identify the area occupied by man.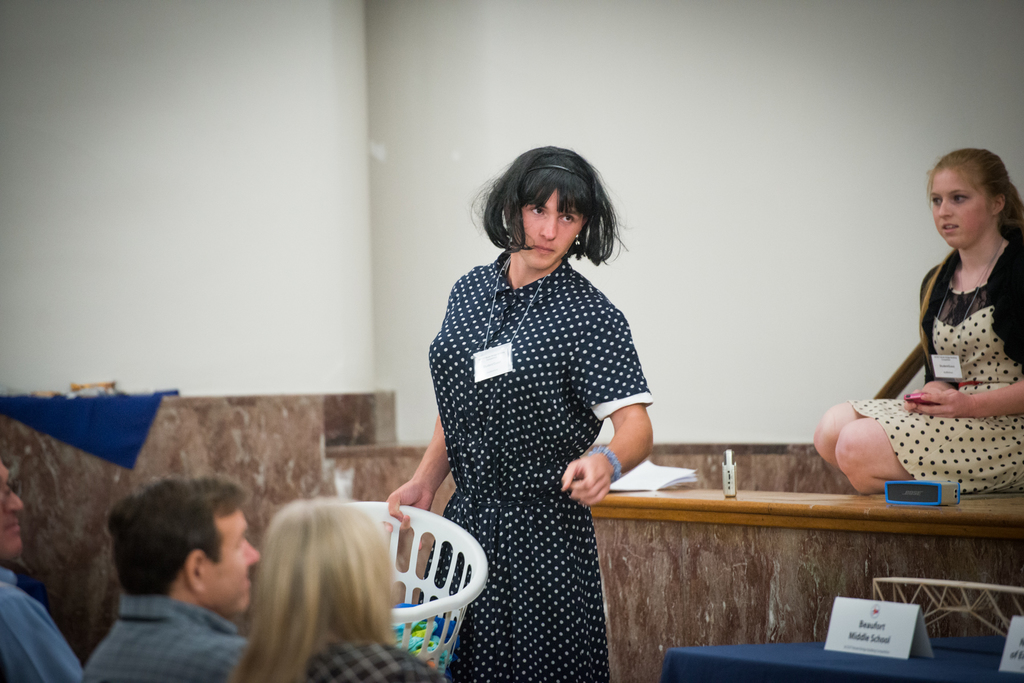
Area: pyautogui.locateOnScreen(70, 475, 257, 682).
